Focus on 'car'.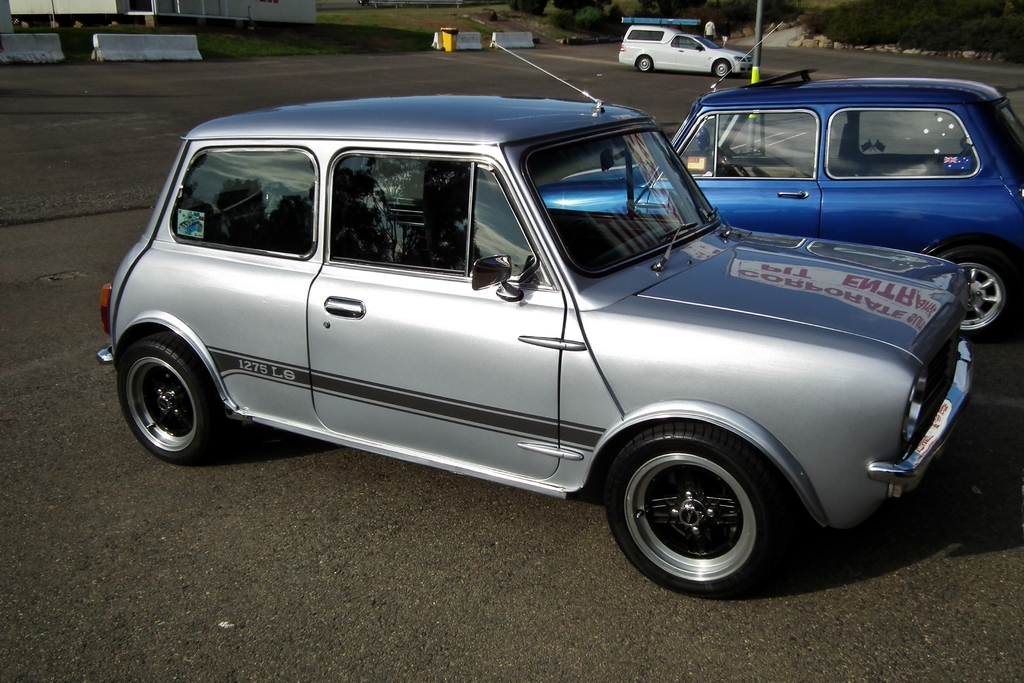
Focused at [x1=535, y1=23, x2=1023, y2=337].
